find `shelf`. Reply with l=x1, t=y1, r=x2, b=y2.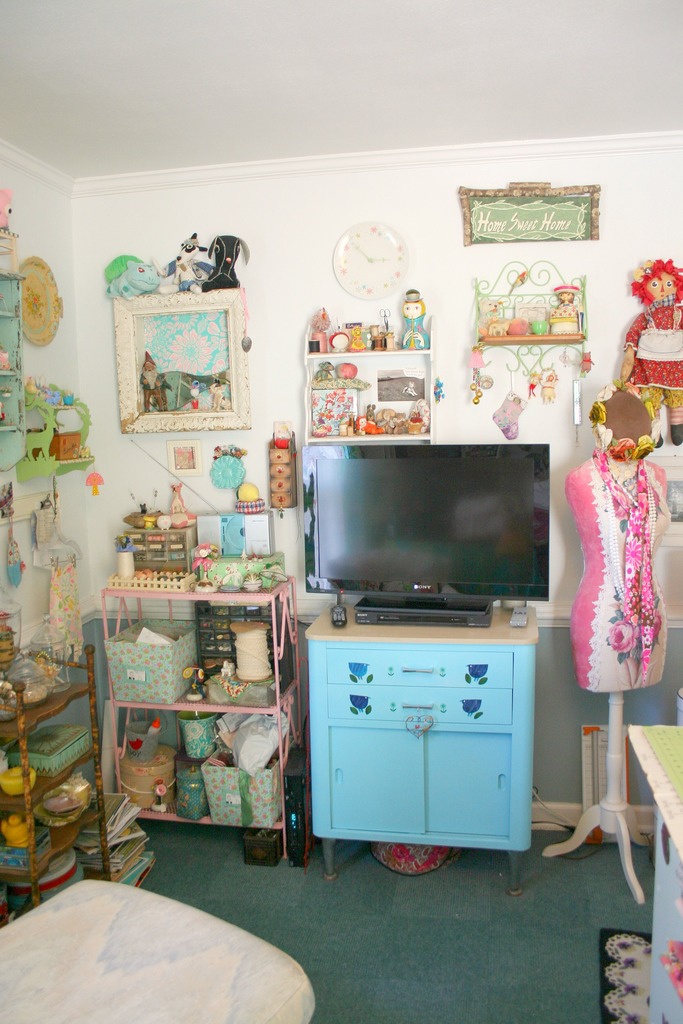
l=302, t=319, r=436, b=442.
